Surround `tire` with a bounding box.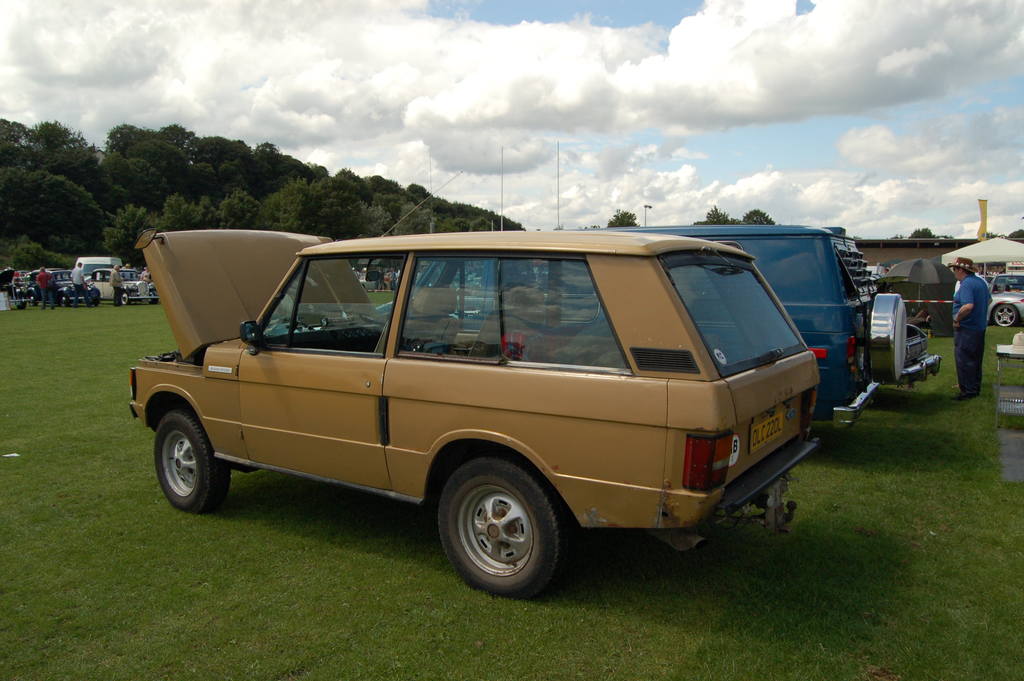
[x1=430, y1=463, x2=575, y2=601].
